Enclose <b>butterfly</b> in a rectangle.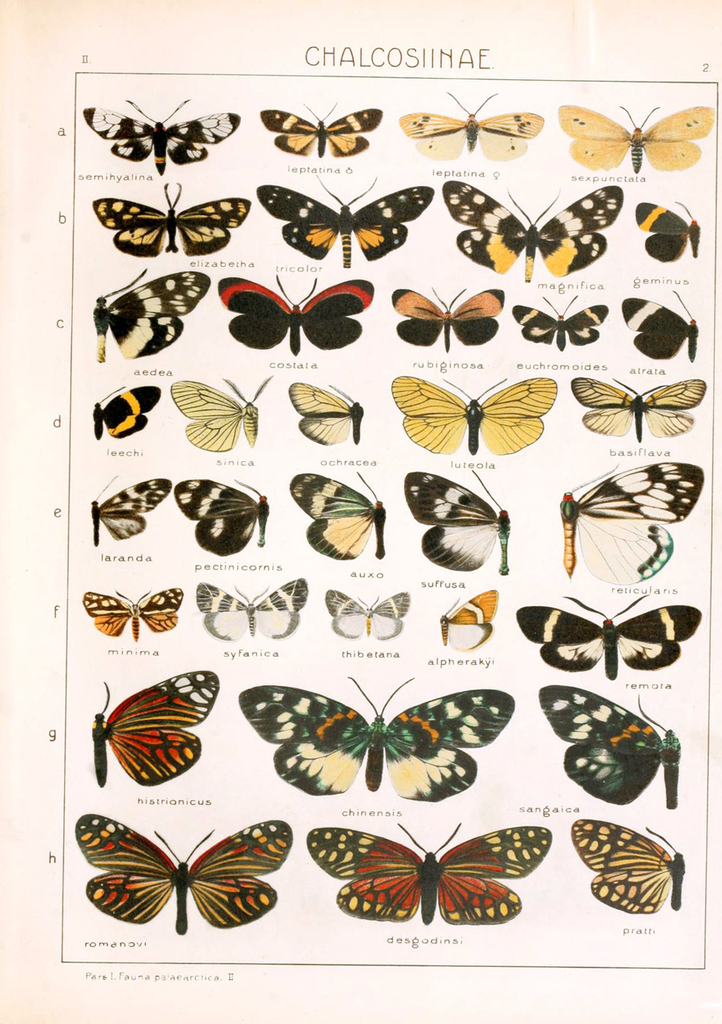
(left=83, top=95, right=242, bottom=174).
